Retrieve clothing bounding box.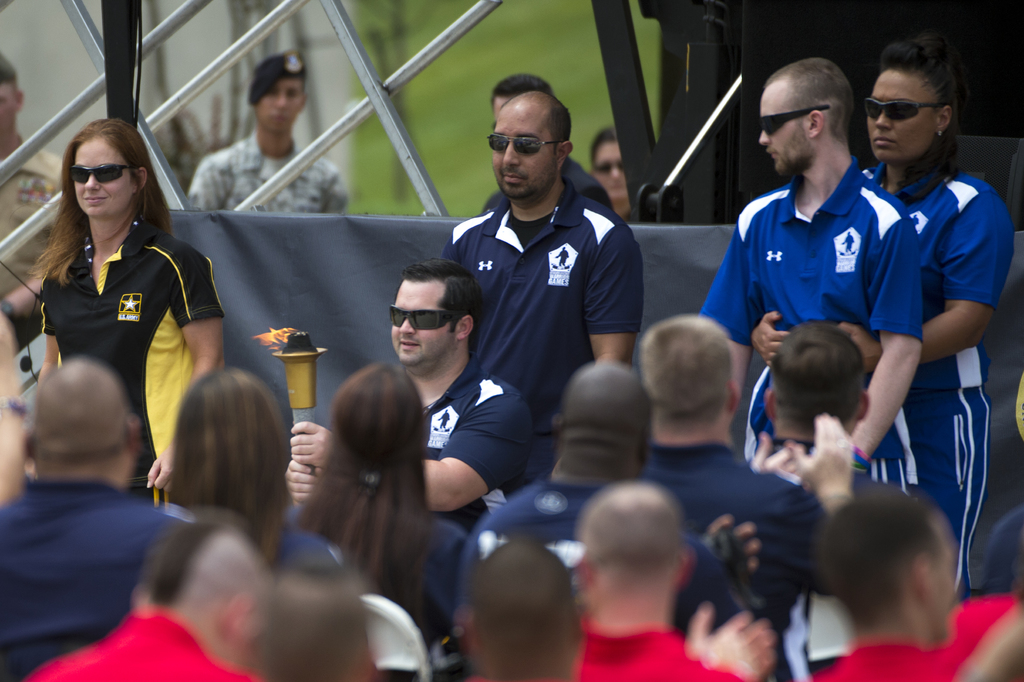
Bounding box: BBox(566, 619, 745, 681).
